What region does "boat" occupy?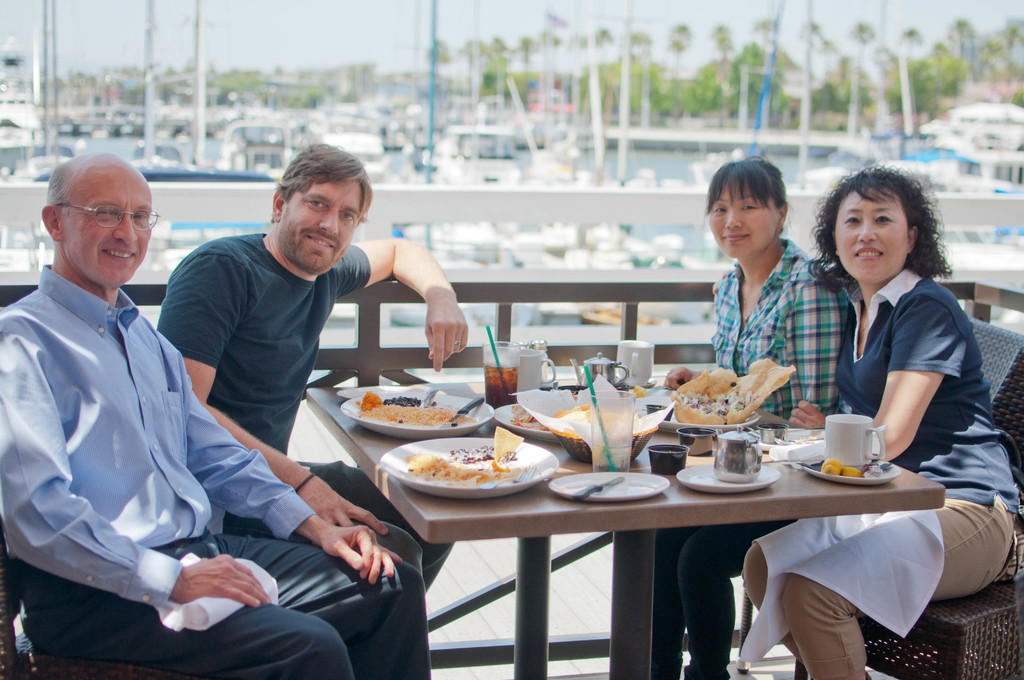
{"x1": 784, "y1": 97, "x2": 1023, "y2": 238}.
